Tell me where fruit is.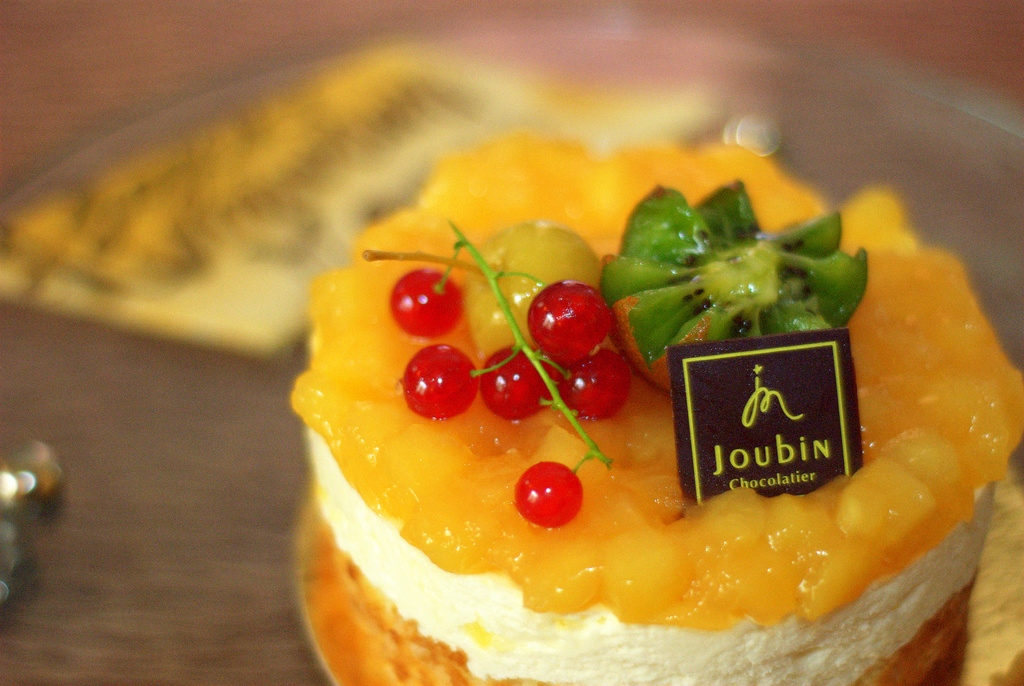
fruit is at left=399, top=353, right=476, bottom=435.
